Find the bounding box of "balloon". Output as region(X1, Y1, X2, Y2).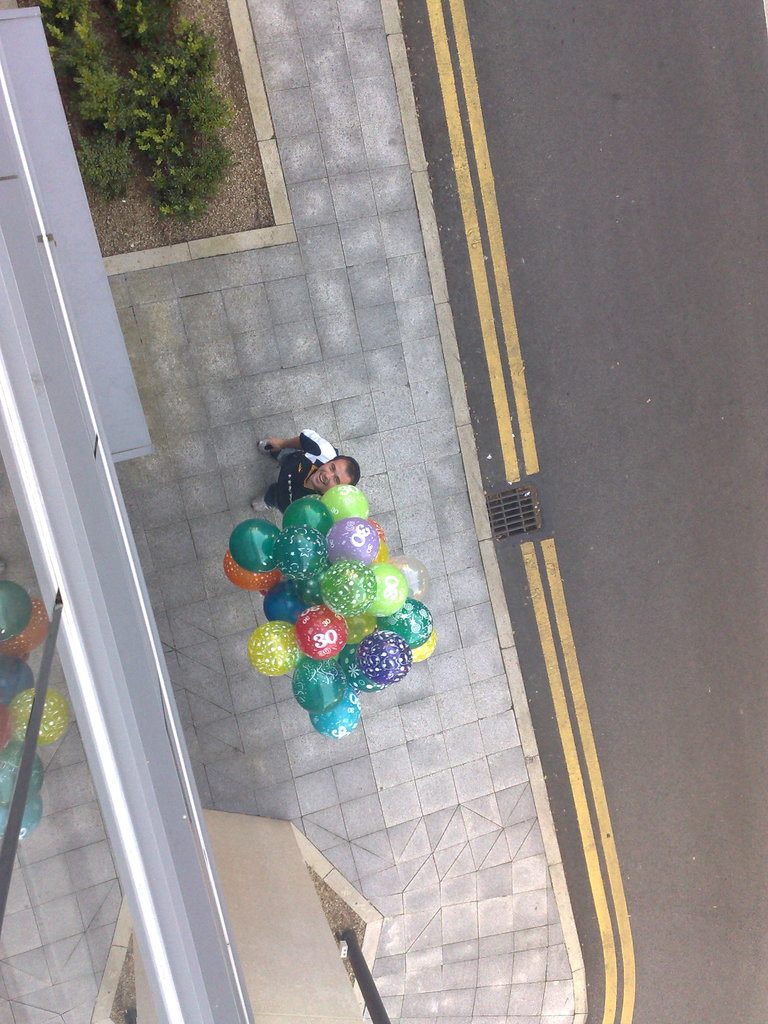
region(321, 515, 381, 566).
